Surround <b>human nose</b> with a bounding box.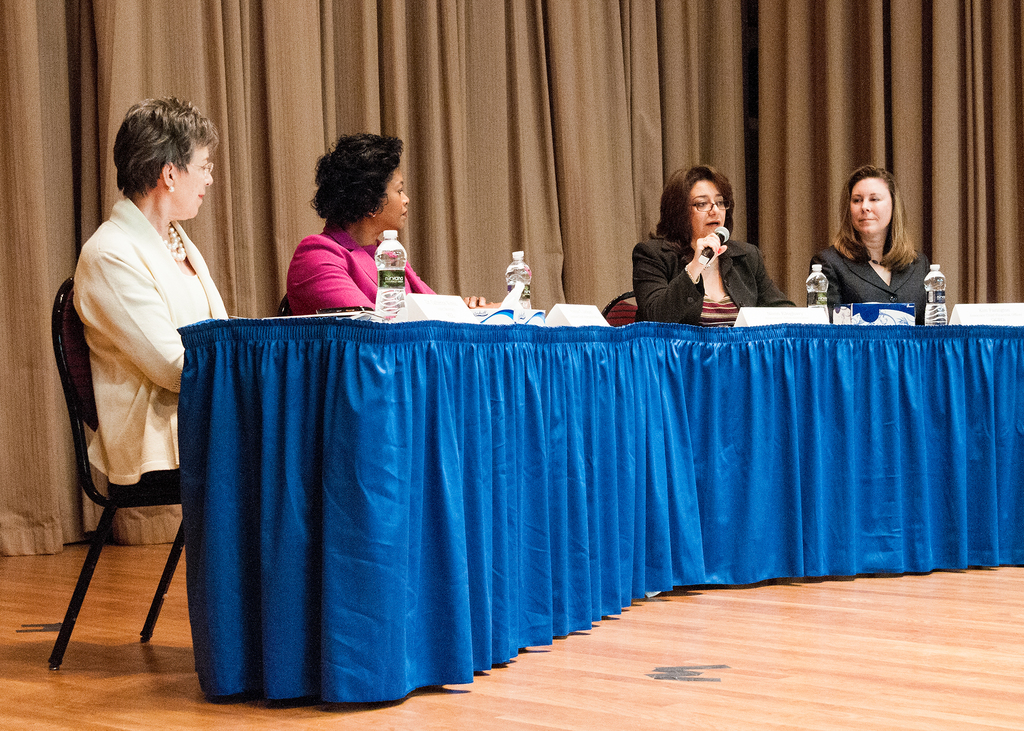
left=858, top=197, right=870, bottom=213.
